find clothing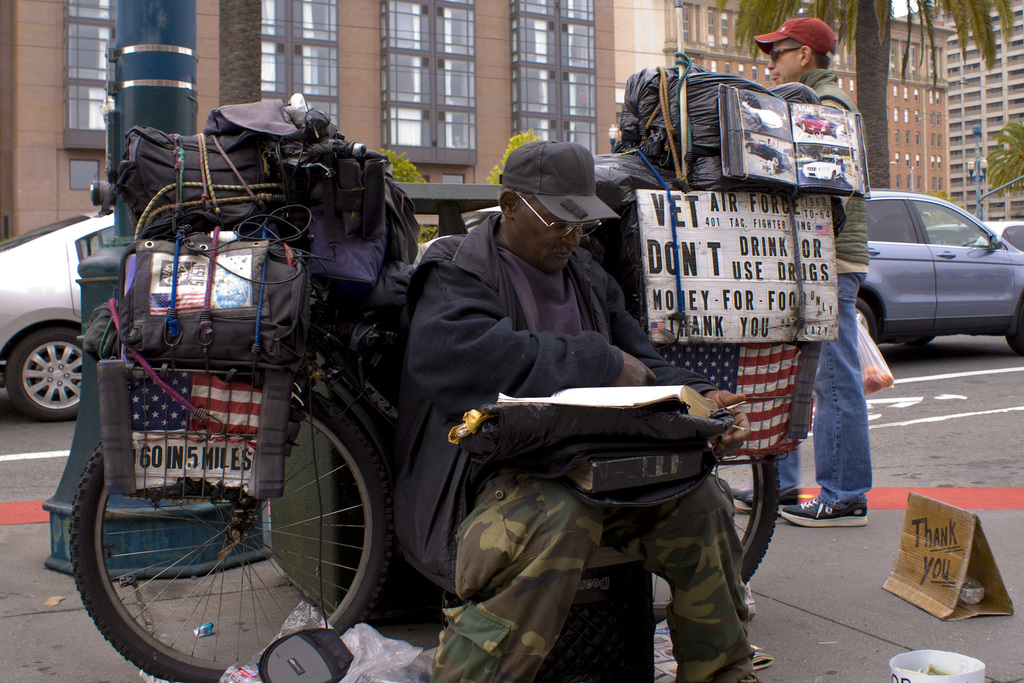
[x1=374, y1=199, x2=777, y2=682]
